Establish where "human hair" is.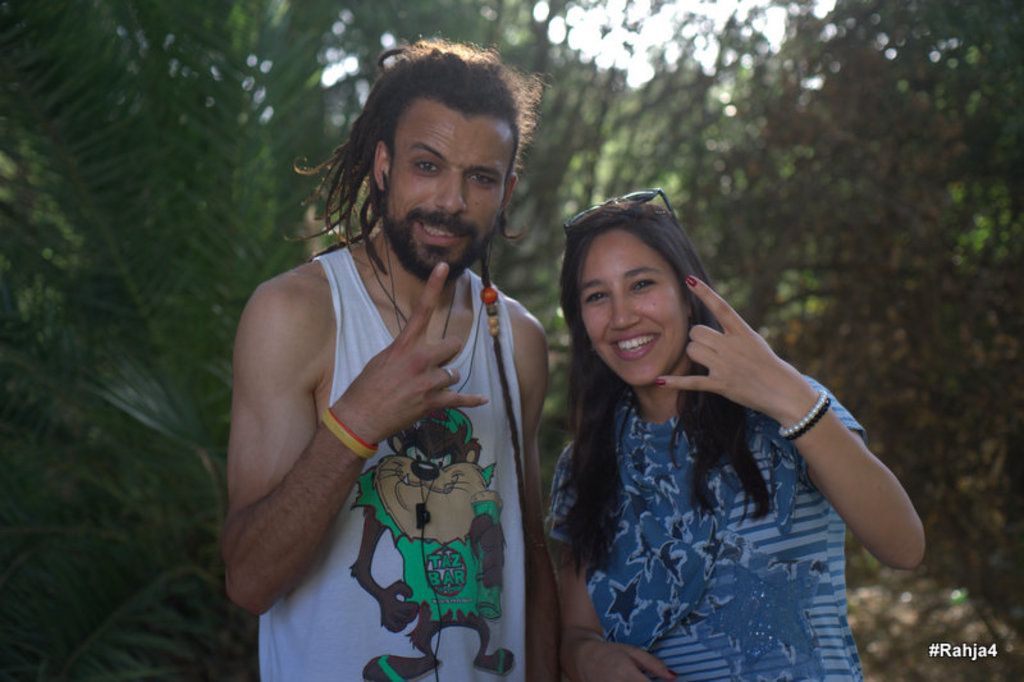
Established at BBox(320, 41, 536, 253).
